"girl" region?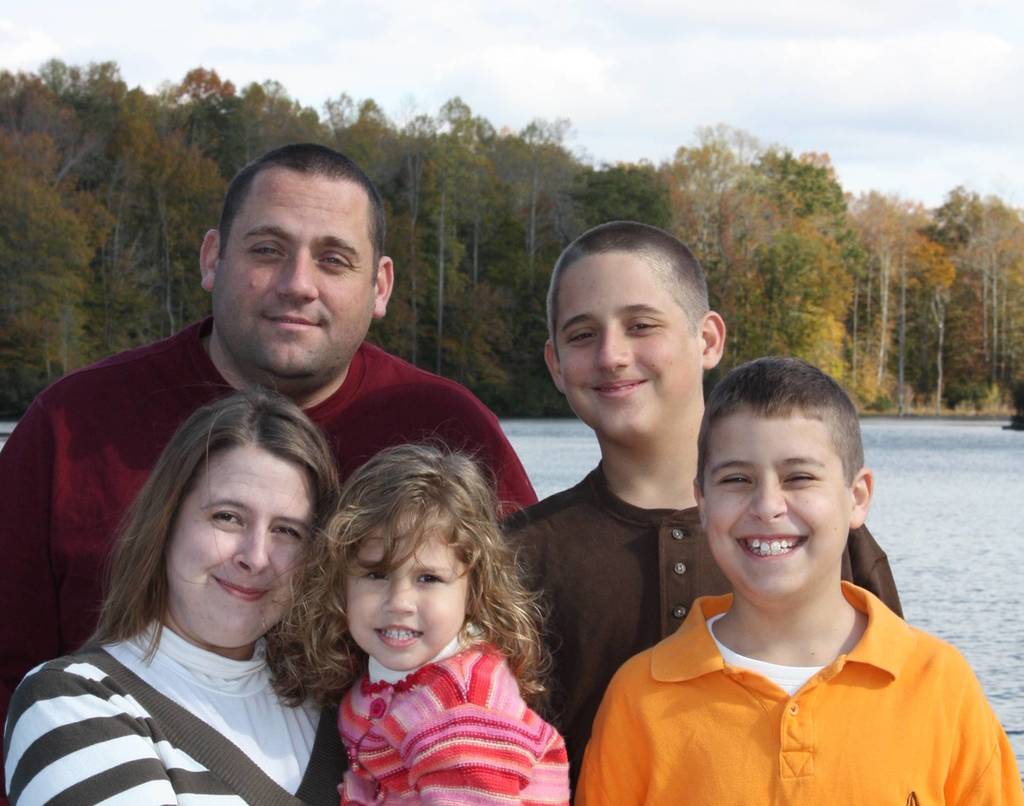
region(257, 418, 568, 805)
